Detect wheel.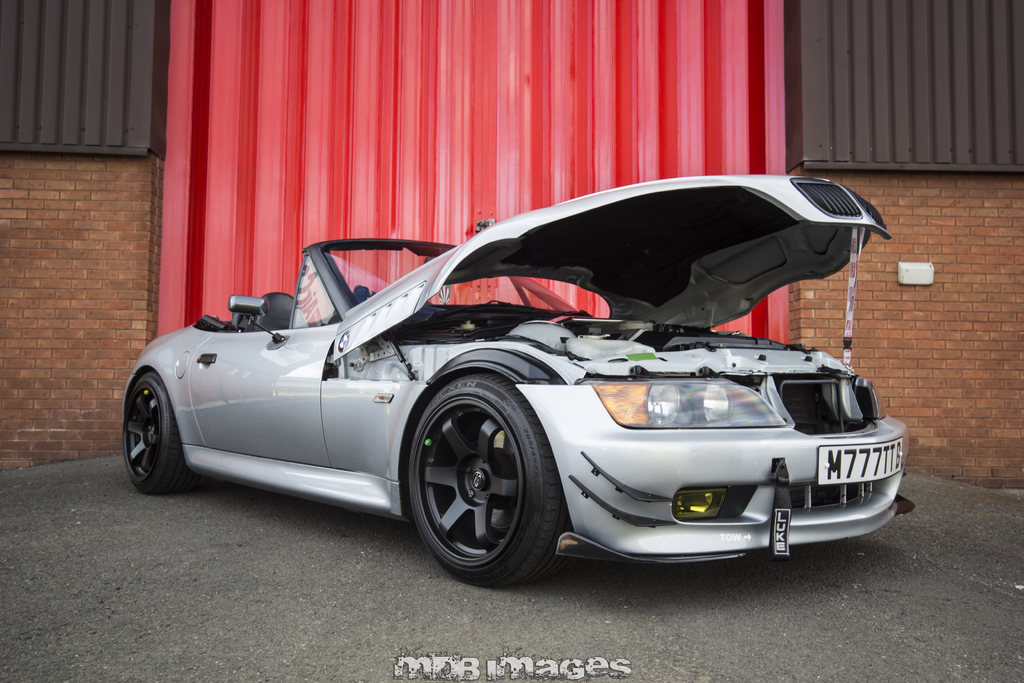
Detected at bbox=(119, 372, 193, 493).
